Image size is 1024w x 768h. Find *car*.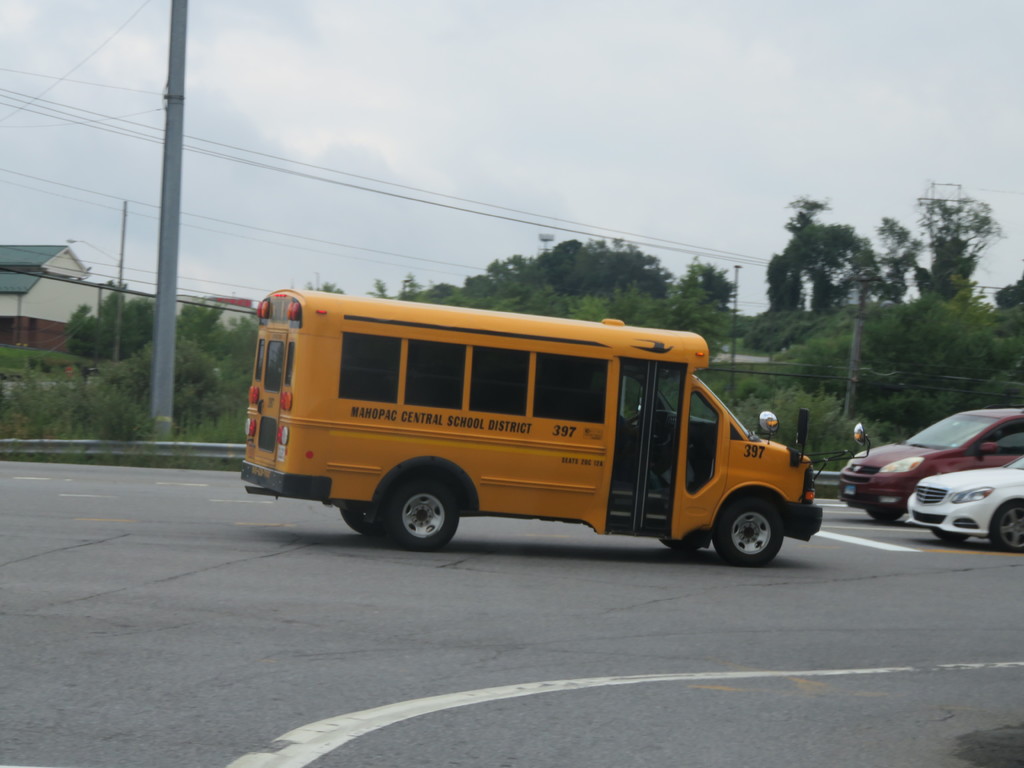
[908, 460, 1023, 550].
